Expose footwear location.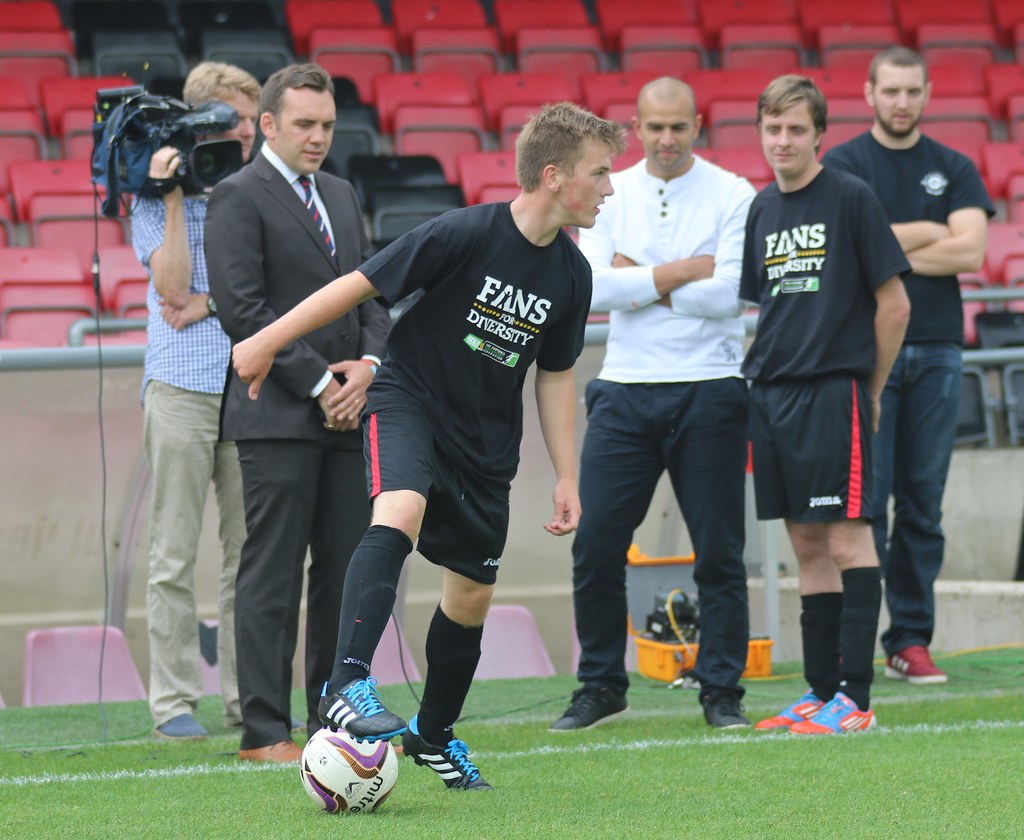
Exposed at bbox=(319, 675, 405, 747).
